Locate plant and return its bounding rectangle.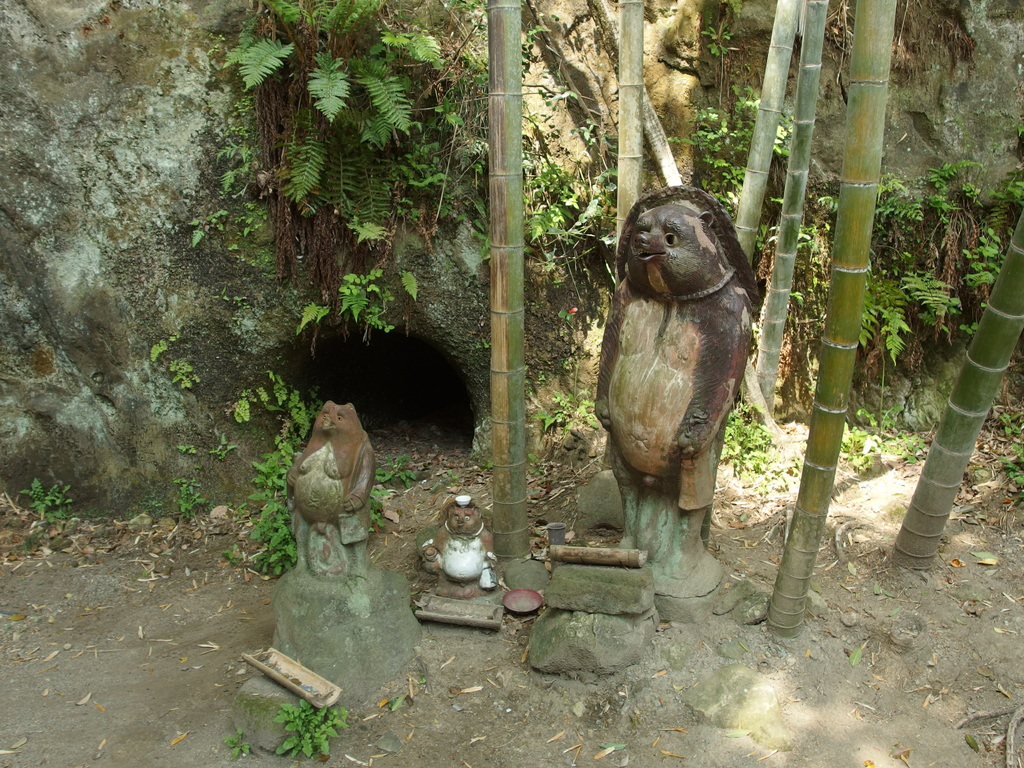
{"x1": 865, "y1": 162, "x2": 1022, "y2": 368}.
